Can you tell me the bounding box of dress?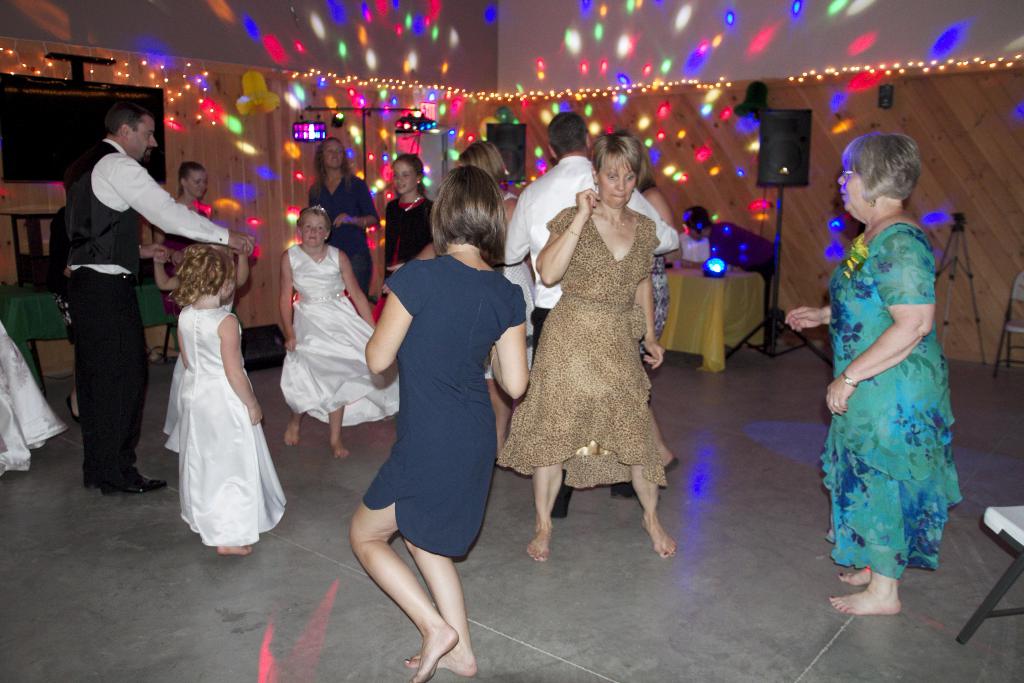
[left=364, top=251, right=525, bottom=554].
